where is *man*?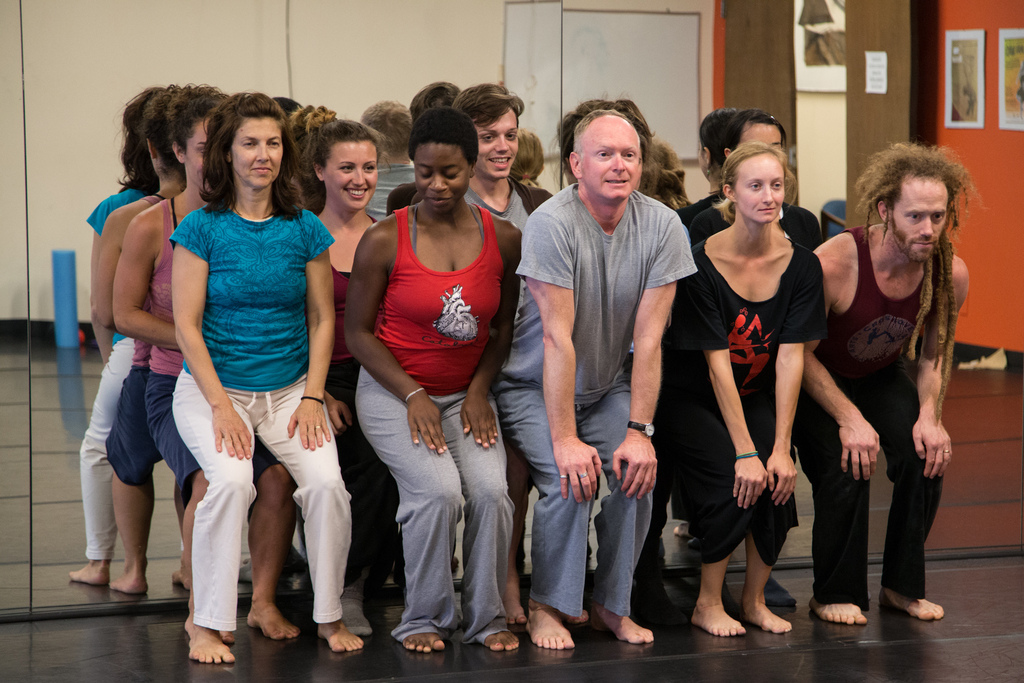
pyautogui.locateOnScreen(387, 83, 559, 623).
